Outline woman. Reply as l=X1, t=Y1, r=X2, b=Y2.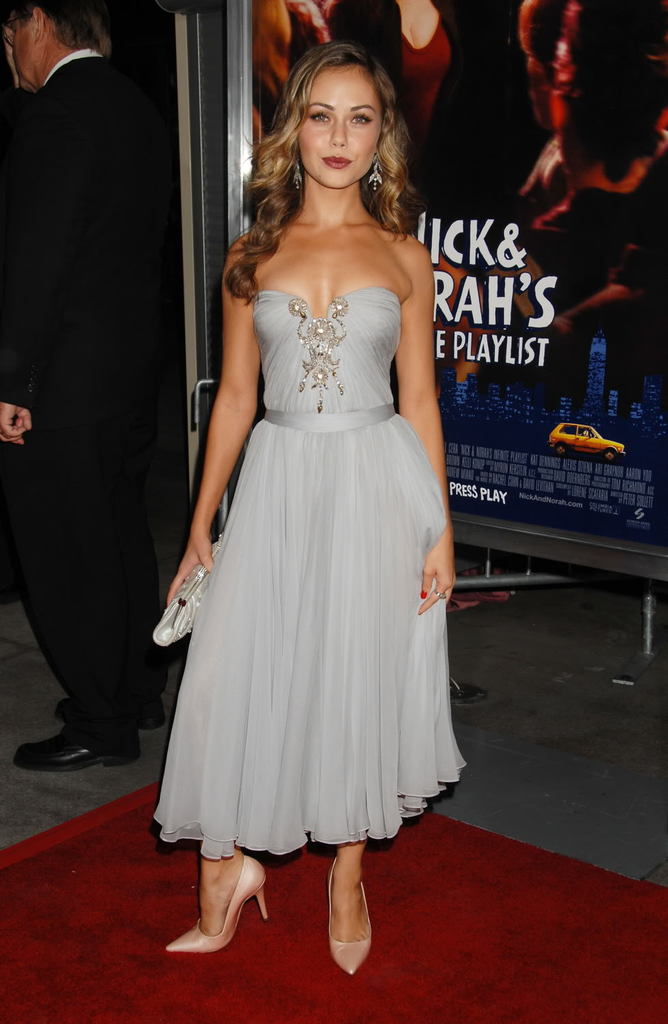
l=144, t=46, r=471, b=915.
